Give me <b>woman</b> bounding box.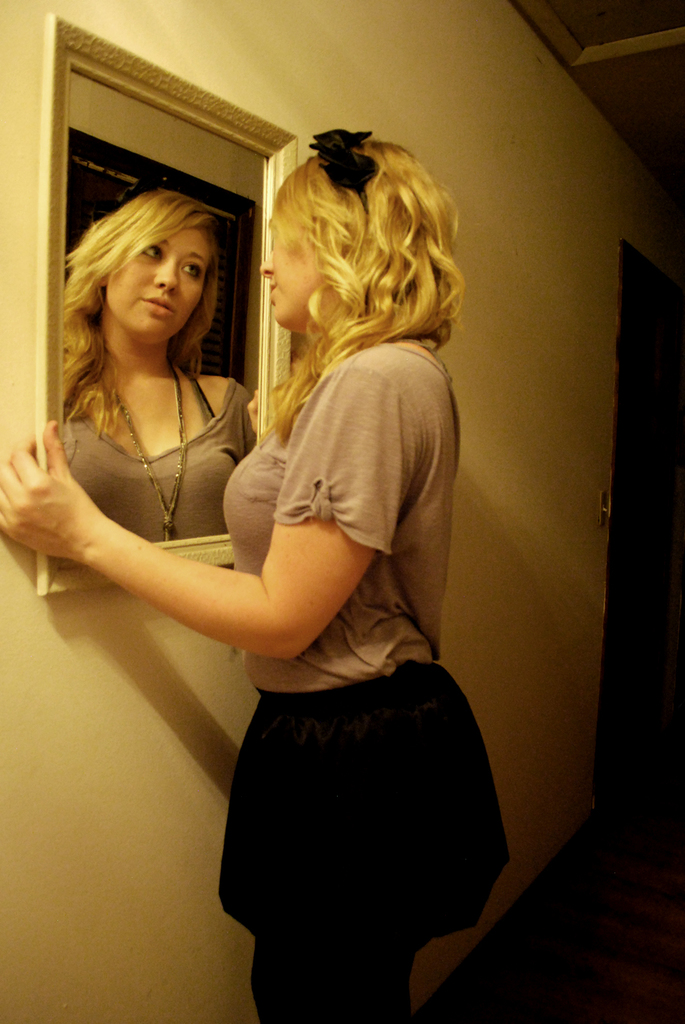
pyautogui.locateOnScreen(90, 143, 497, 976).
